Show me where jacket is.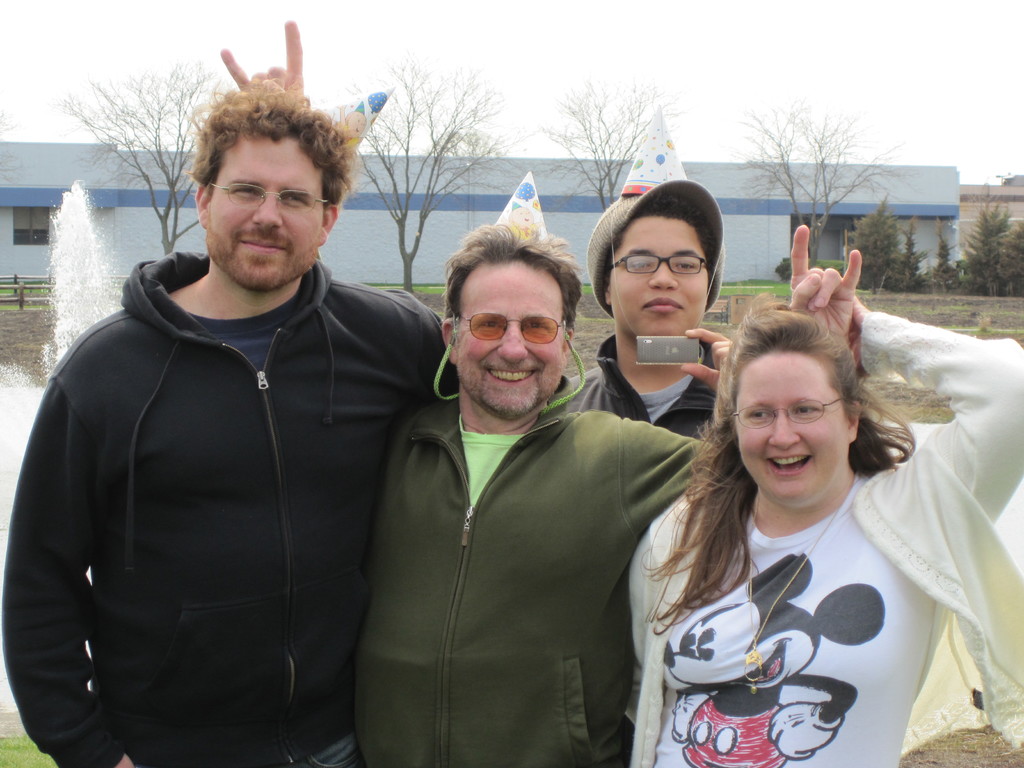
jacket is at x1=352, y1=408, x2=724, y2=767.
